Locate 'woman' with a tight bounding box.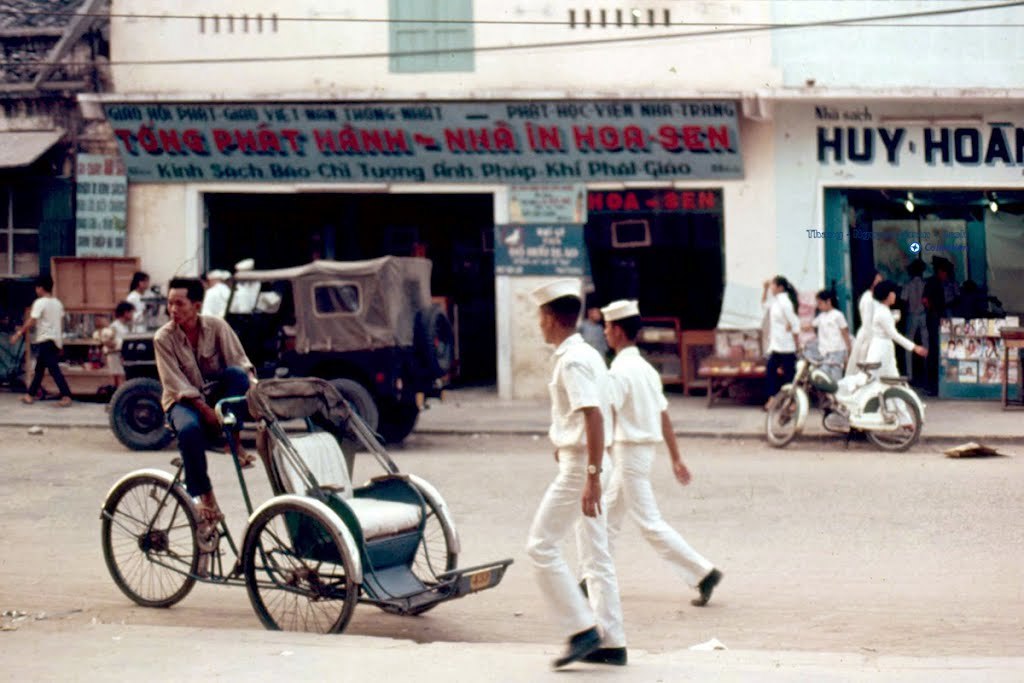
l=869, t=285, r=929, b=375.
